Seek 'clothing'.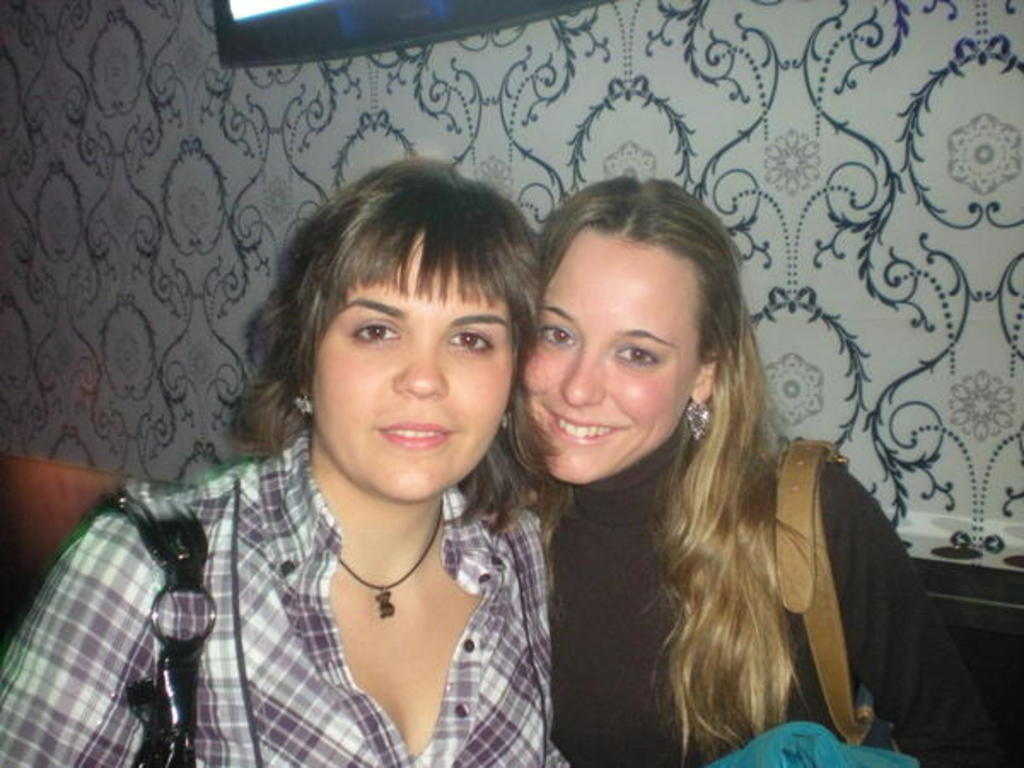
bbox=[550, 416, 1021, 766].
